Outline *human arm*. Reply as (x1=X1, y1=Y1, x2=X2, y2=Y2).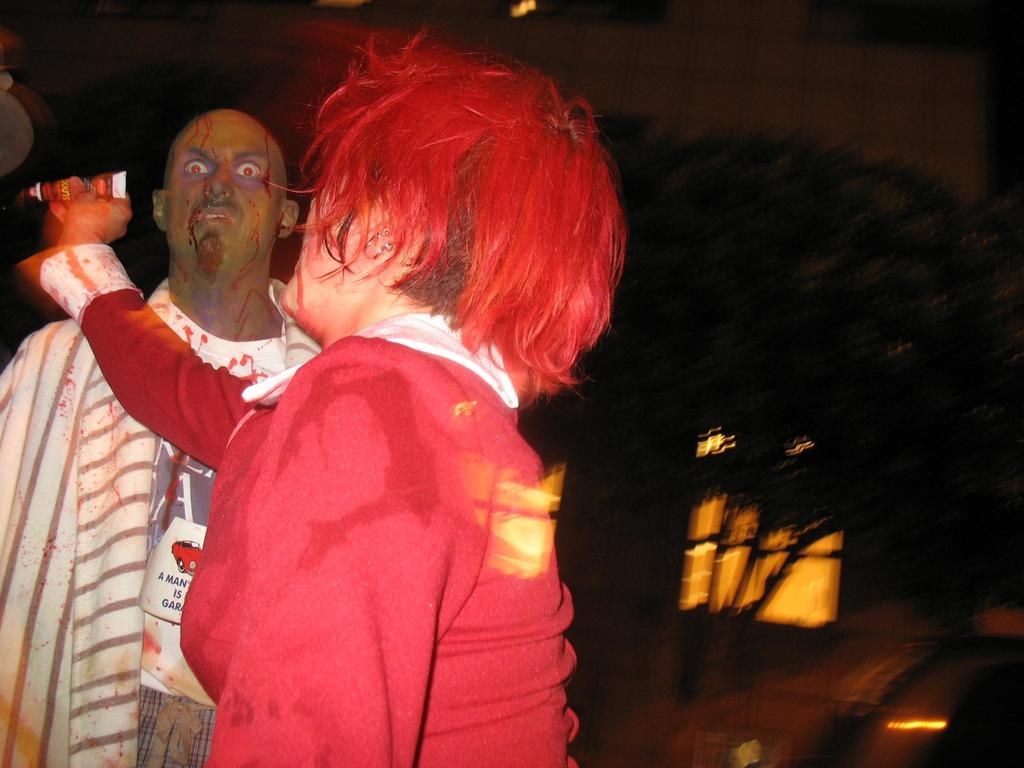
(x1=208, y1=342, x2=444, y2=766).
